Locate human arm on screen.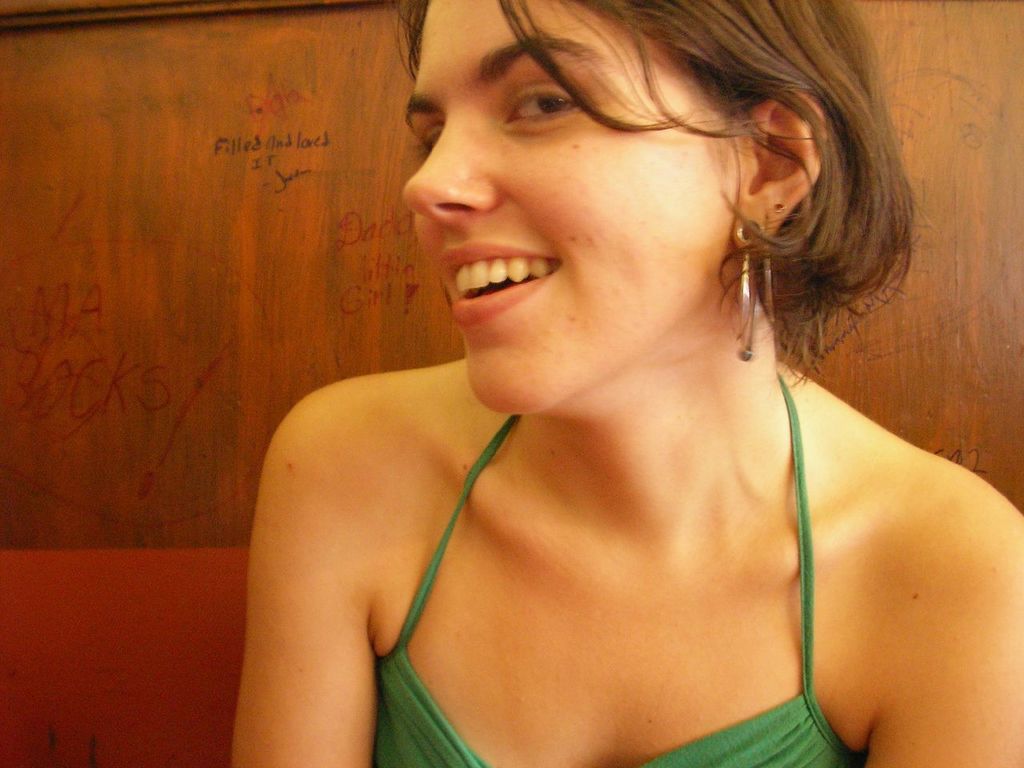
On screen at BBox(872, 468, 1023, 767).
